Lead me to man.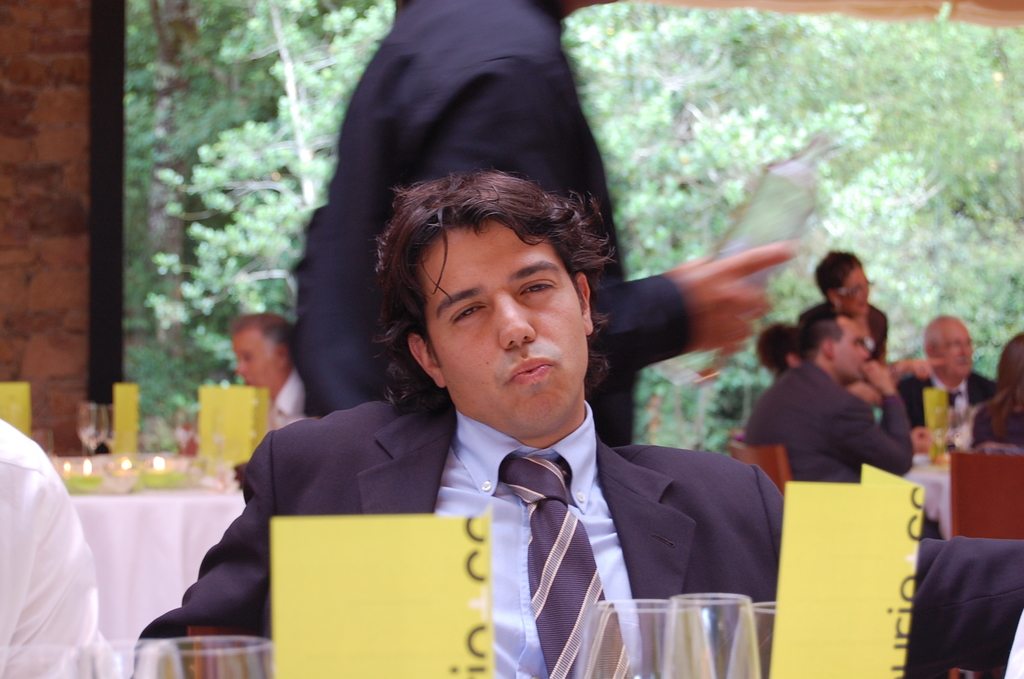
Lead to bbox(730, 307, 910, 489).
